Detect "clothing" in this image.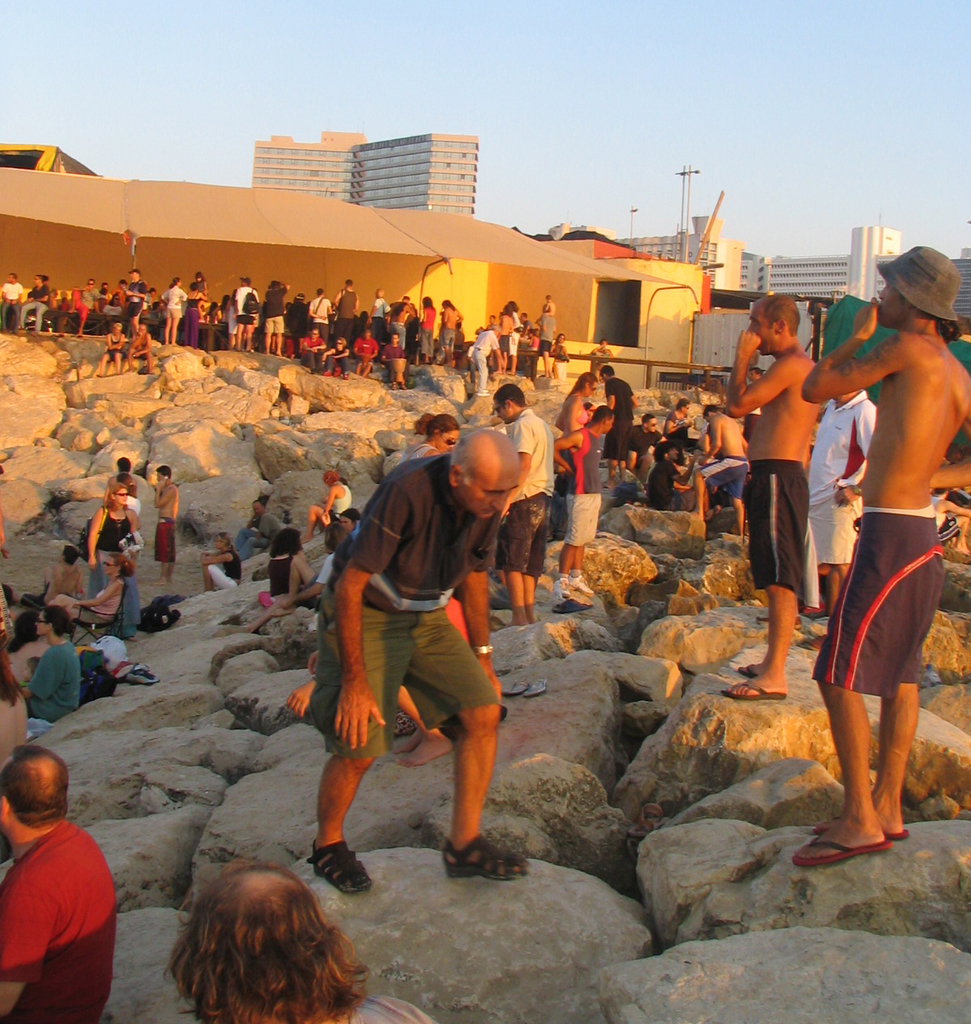
Detection: region(154, 515, 175, 564).
